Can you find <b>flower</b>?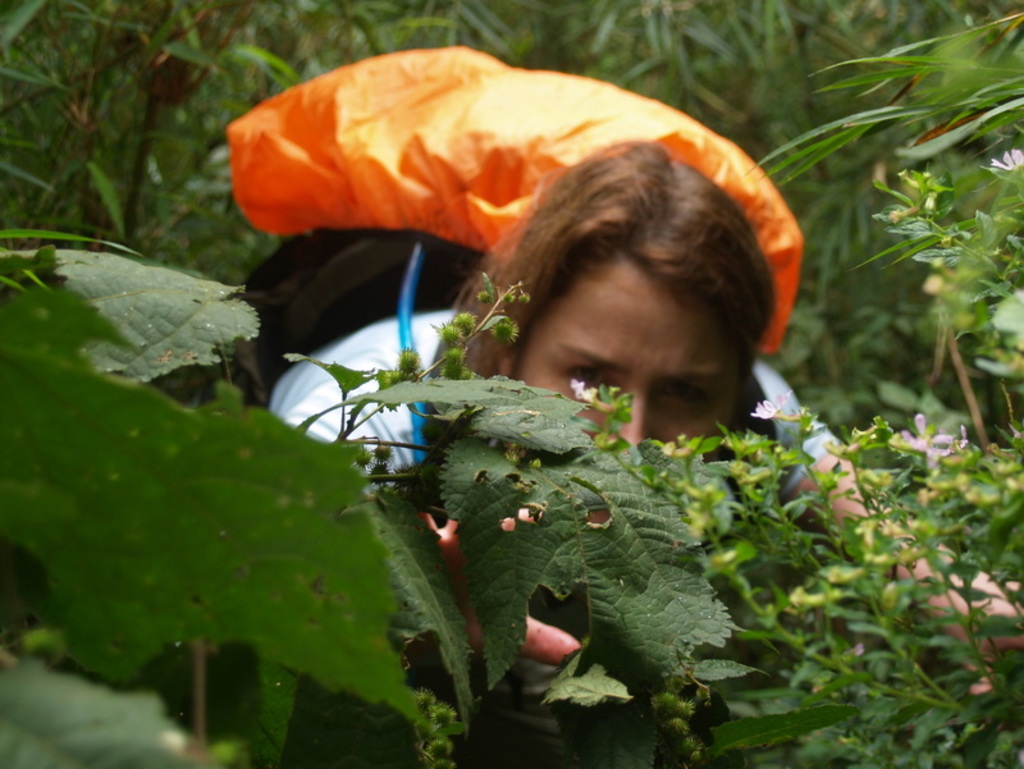
Yes, bounding box: 749,388,790,426.
